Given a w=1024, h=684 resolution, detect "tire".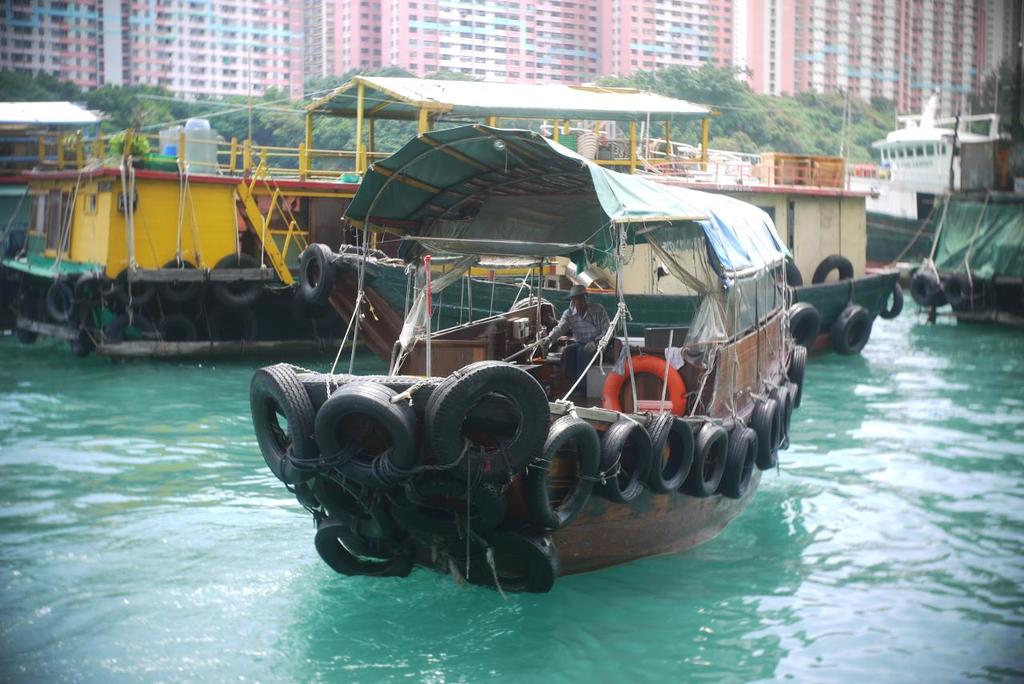
(72, 314, 96, 355).
